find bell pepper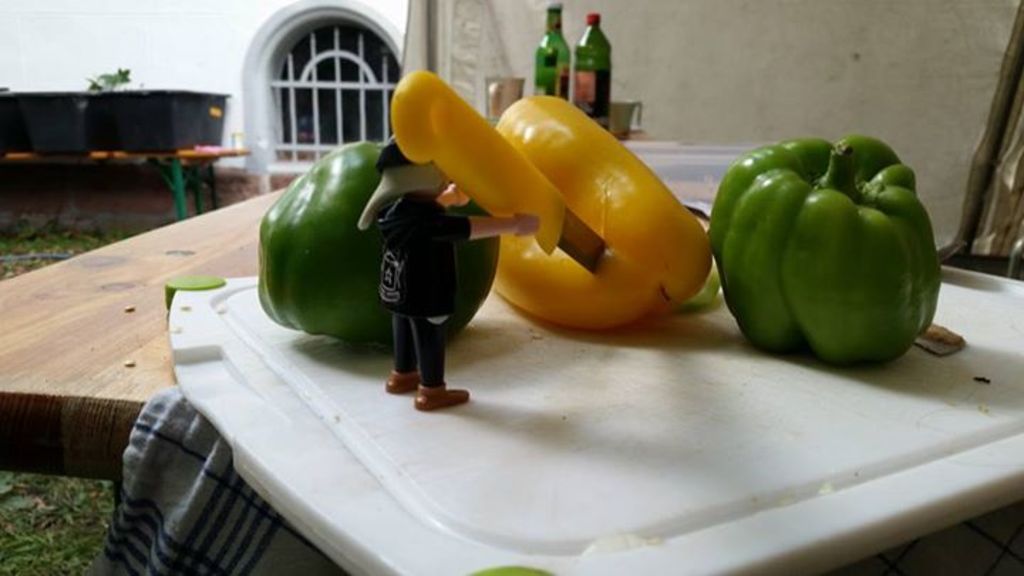
x1=495 y1=95 x2=710 y2=317
